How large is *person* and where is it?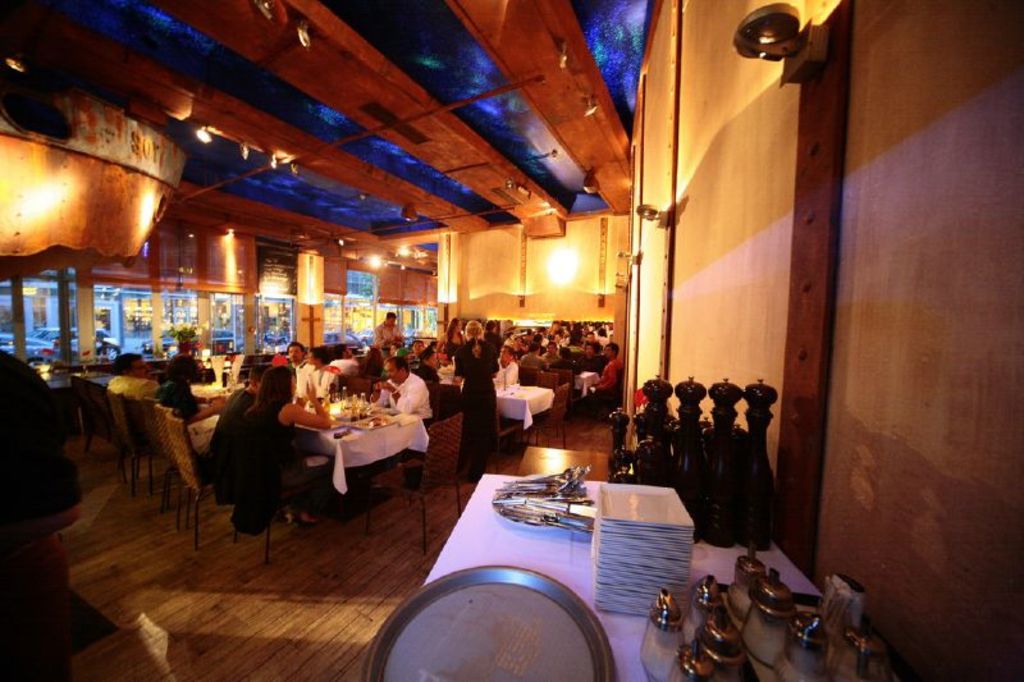
Bounding box: pyautogui.locateOnScreen(493, 325, 616, 404).
